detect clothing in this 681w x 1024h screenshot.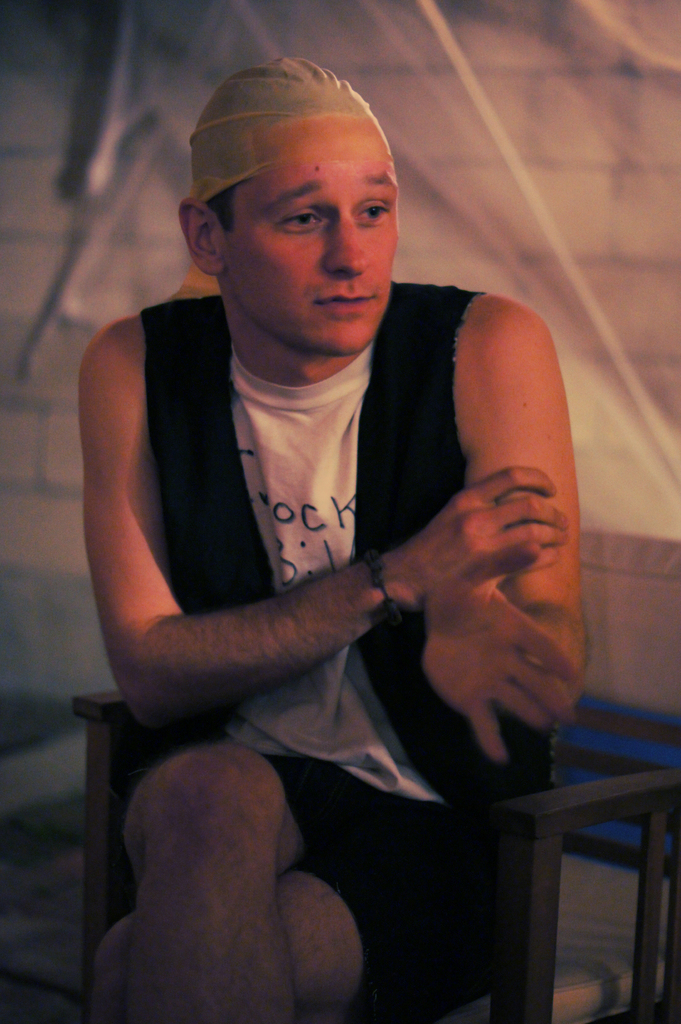
Detection: crop(84, 191, 589, 974).
